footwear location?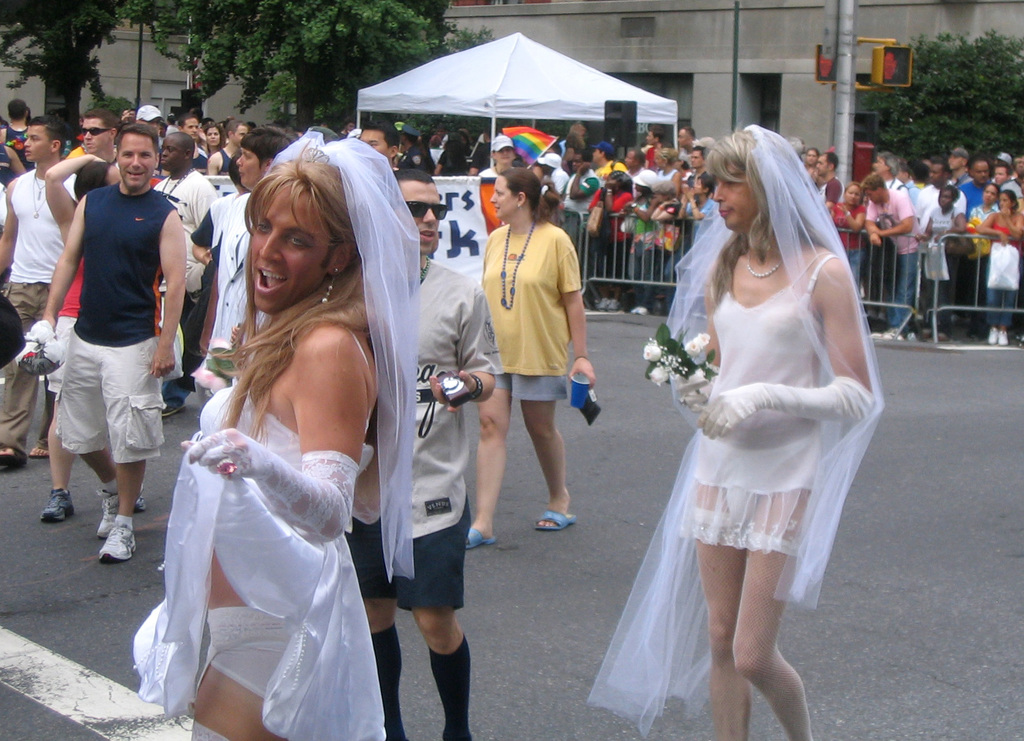
BBox(132, 493, 146, 509)
